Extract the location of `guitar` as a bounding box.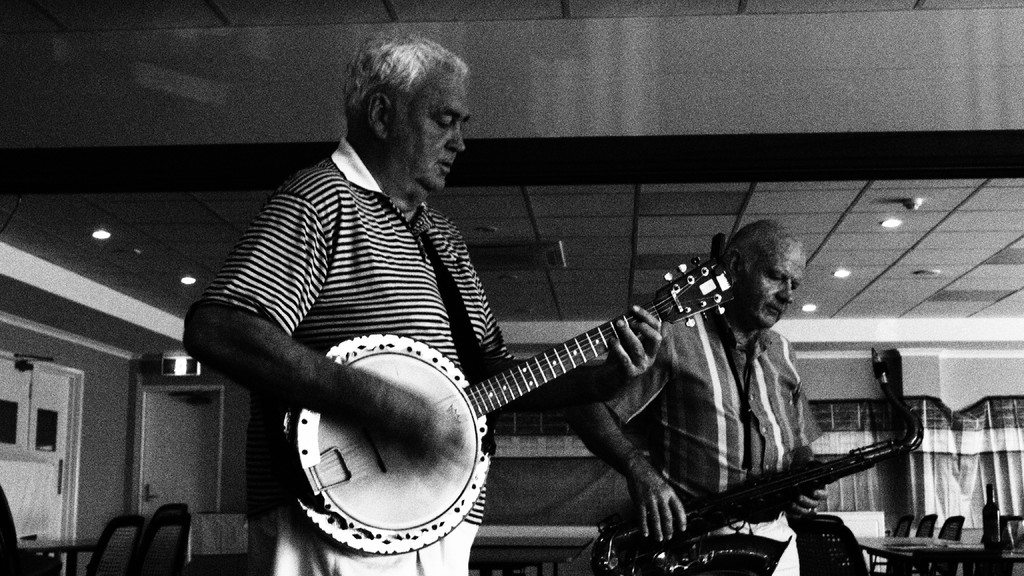
detection(278, 237, 726, 566).
